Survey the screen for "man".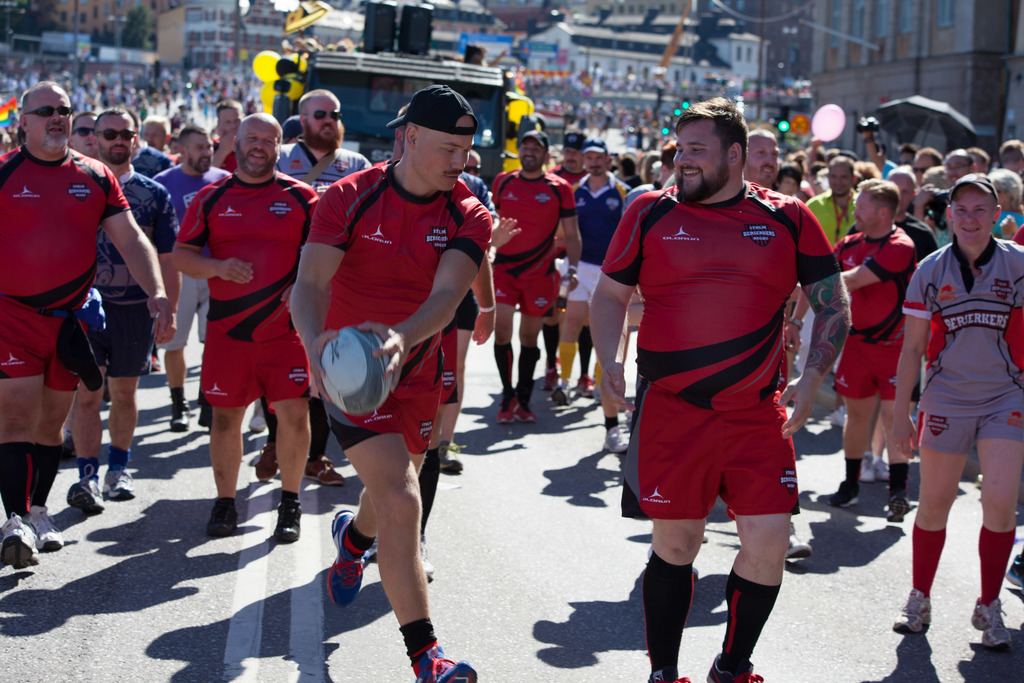
Survey found: <box>268,99,366,191</box>.
